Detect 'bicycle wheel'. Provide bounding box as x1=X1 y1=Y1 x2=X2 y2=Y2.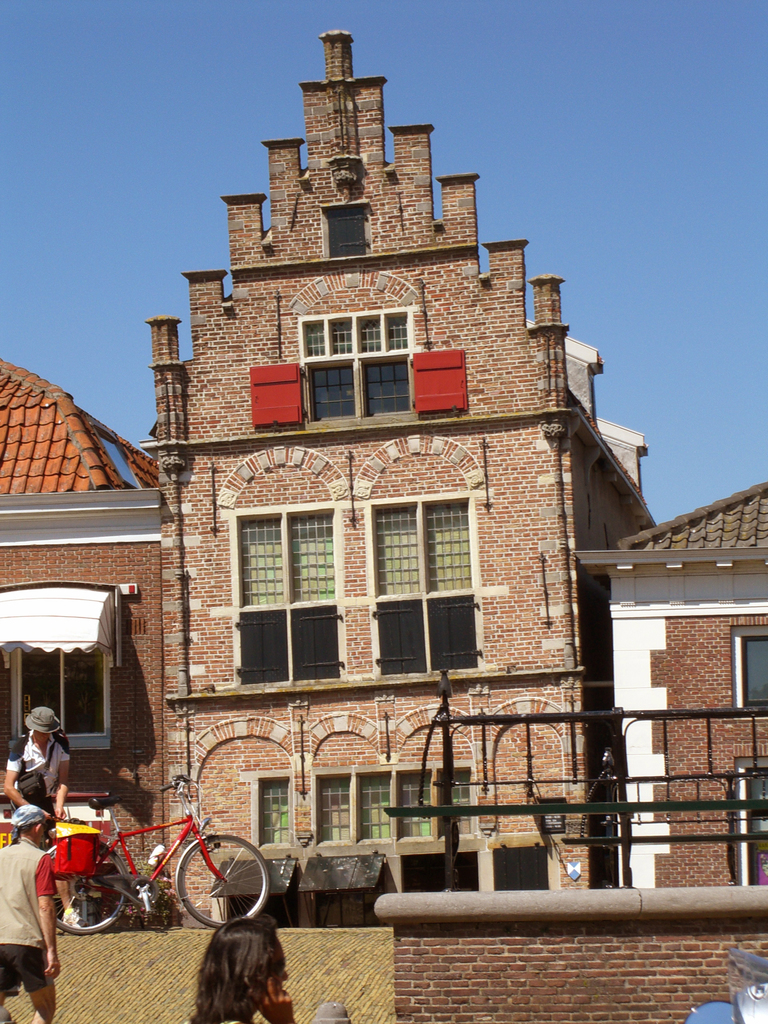
x1=170 y1=825 x2=271 y2=935.
